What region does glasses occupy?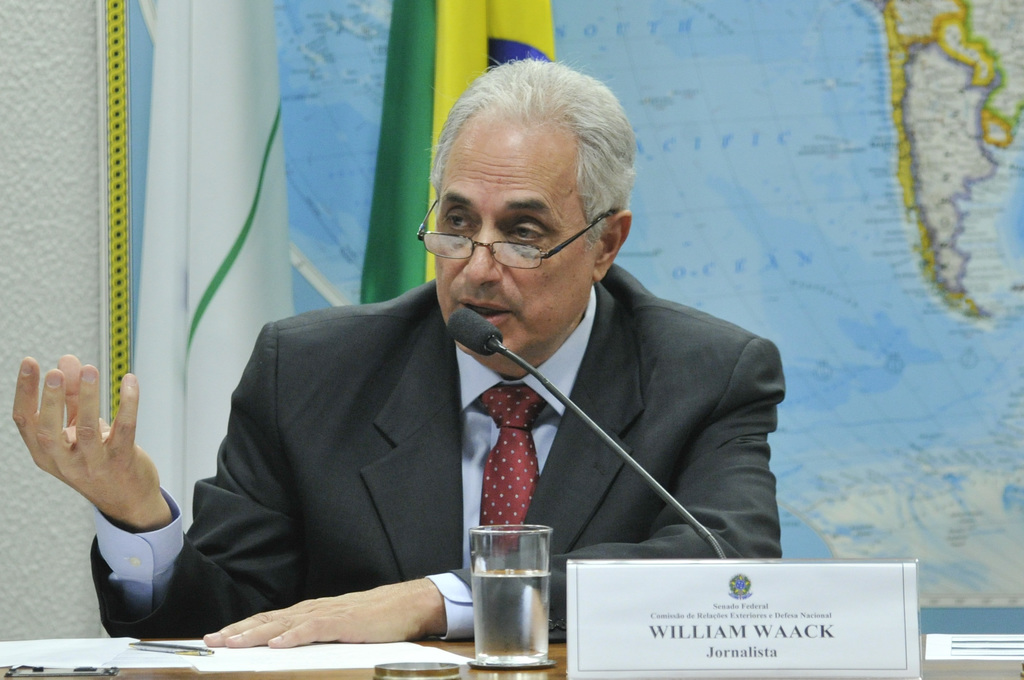
detection(419, 199, 616, 270).
